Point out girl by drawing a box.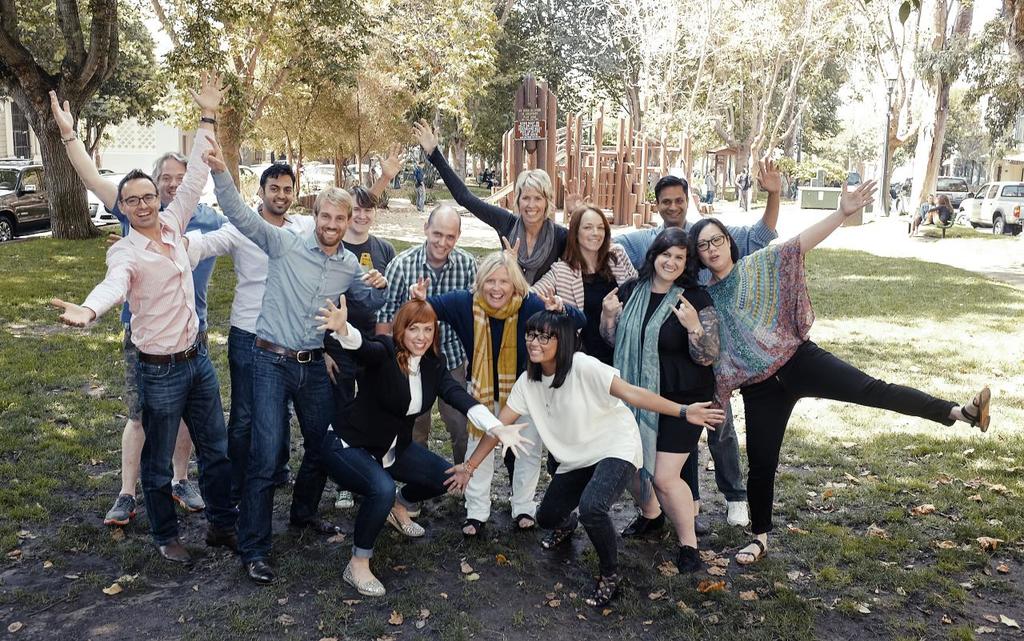
region(444, 310, 726, 611).
